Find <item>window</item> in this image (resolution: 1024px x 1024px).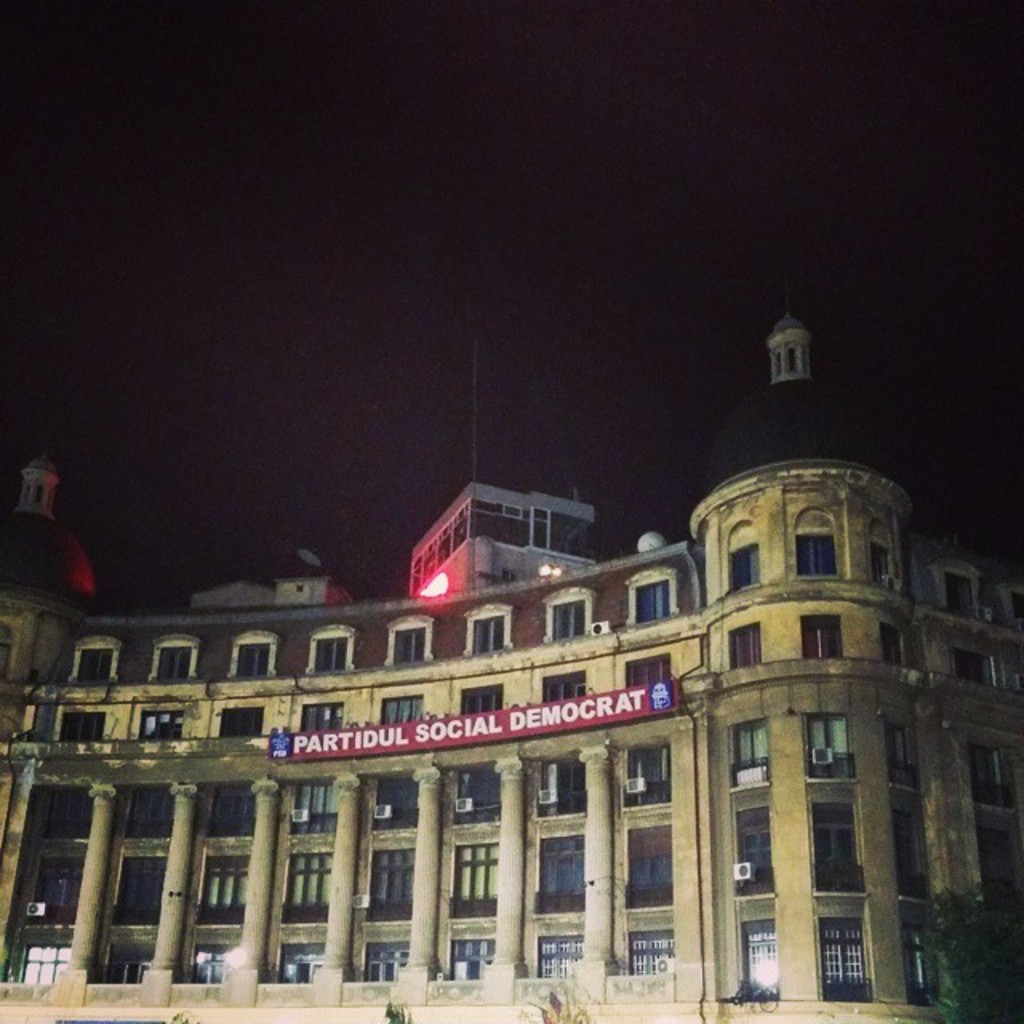
947:576:976:613.
